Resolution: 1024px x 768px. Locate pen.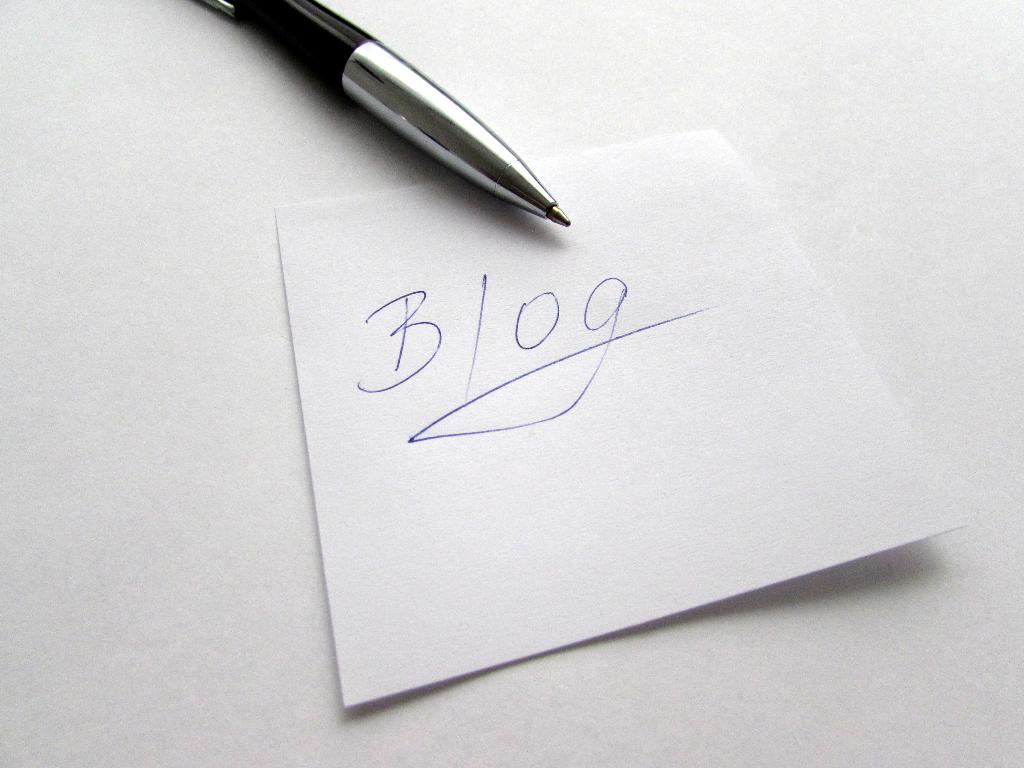
x1=207 y1=0 x2=568 y2=227.
